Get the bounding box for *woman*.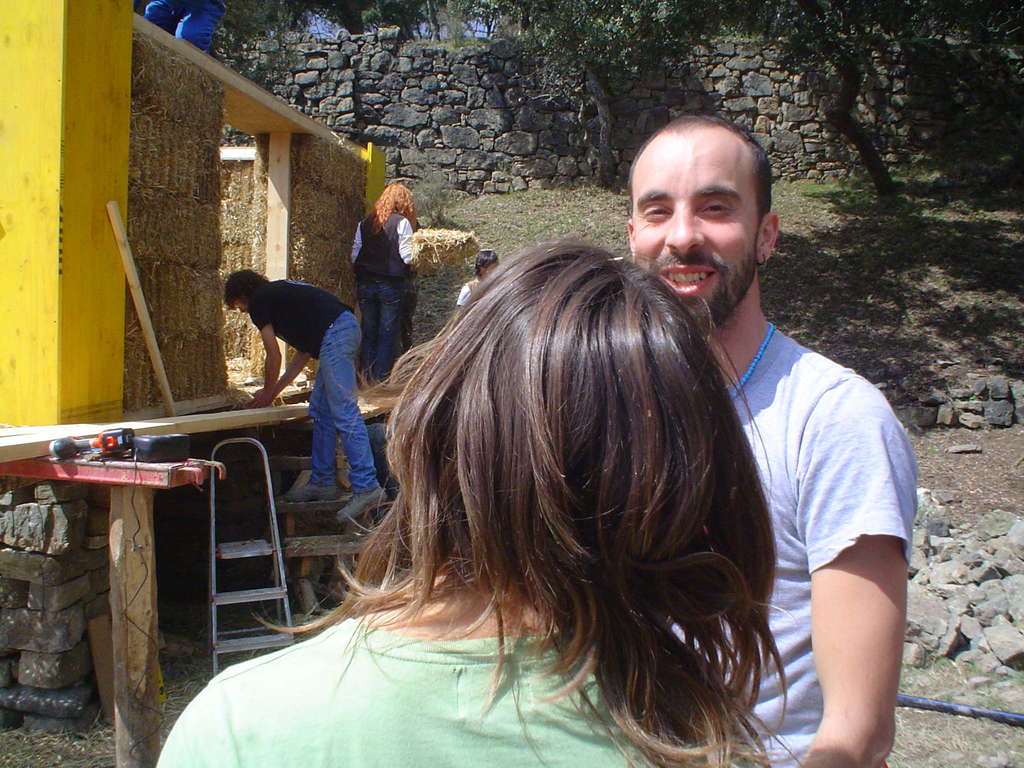
x1=125 y1=213 x2=826 y2=749.
